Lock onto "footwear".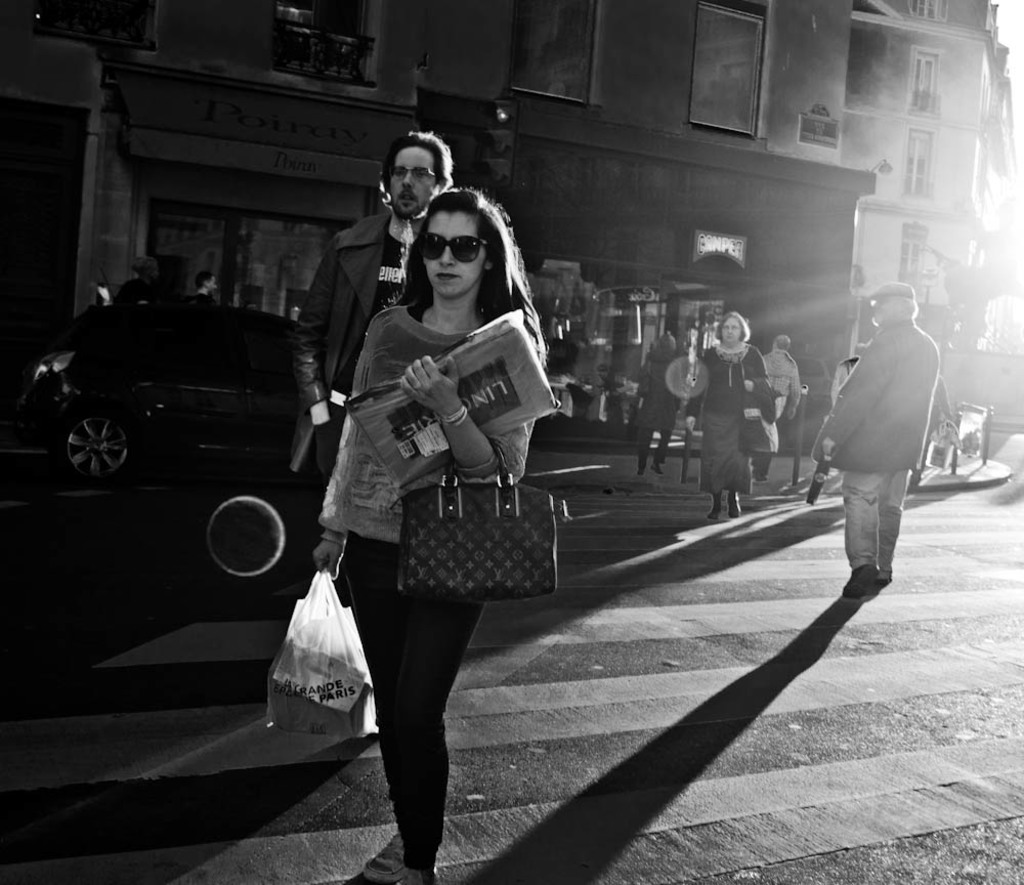
Locked: bbox=(727, 496, 742, 517).
